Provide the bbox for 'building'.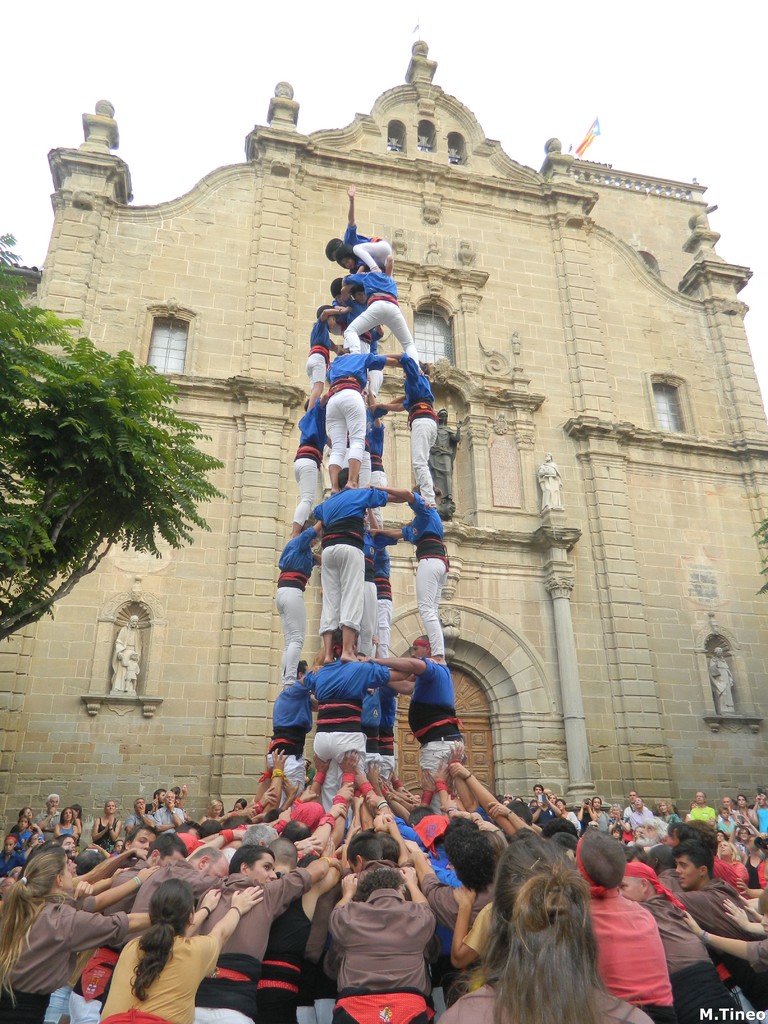
[left=0, top=31, right=767, bottom=884].
